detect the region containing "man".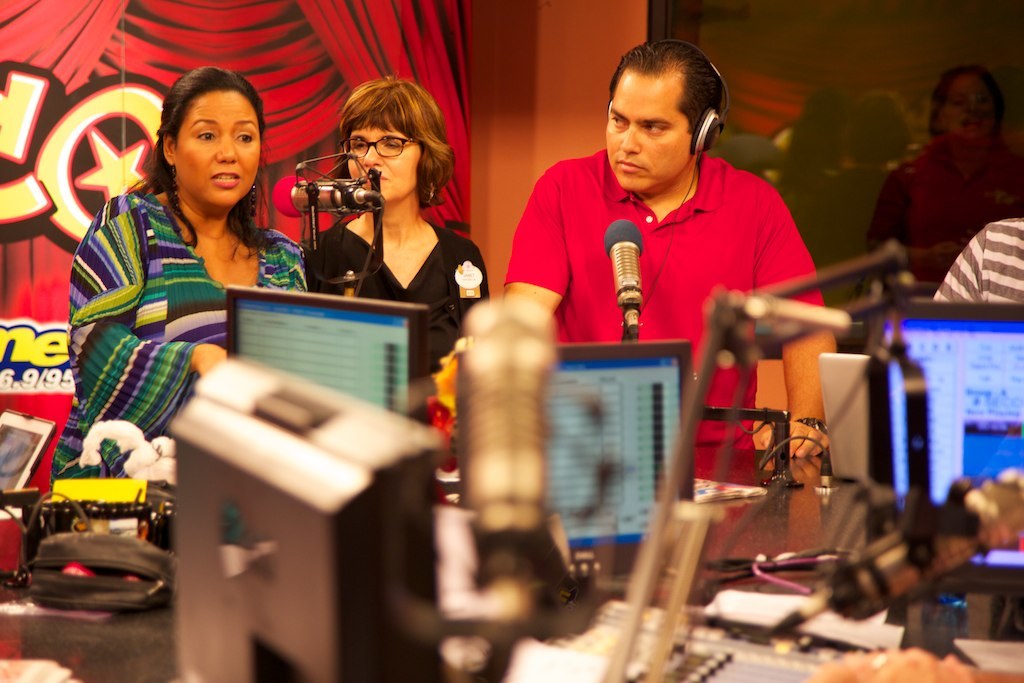
locate(487, 49, 838, 398).
